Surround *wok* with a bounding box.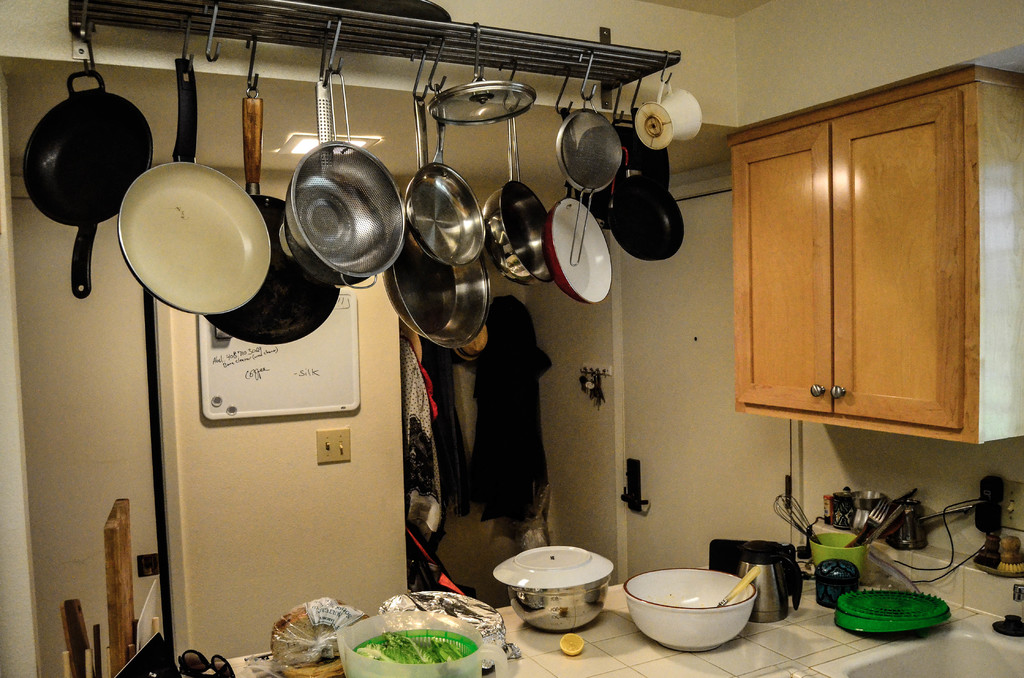
544, 105, 609, 307.
